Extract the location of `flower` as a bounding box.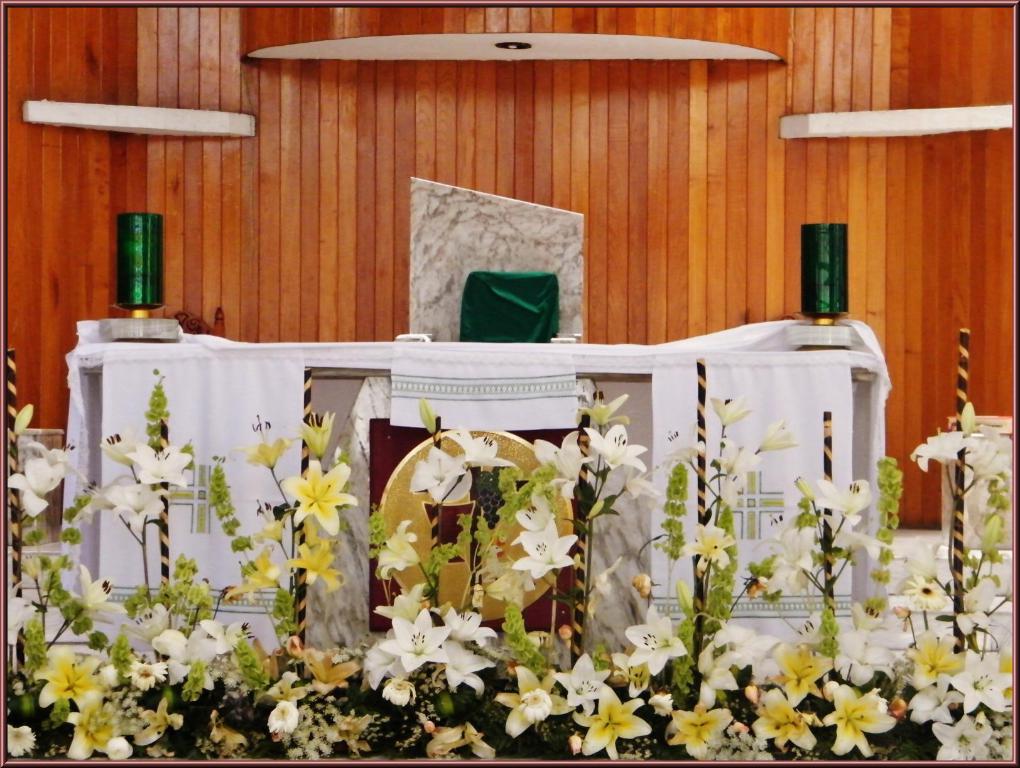
Rect(106, 730, 139, 760).
